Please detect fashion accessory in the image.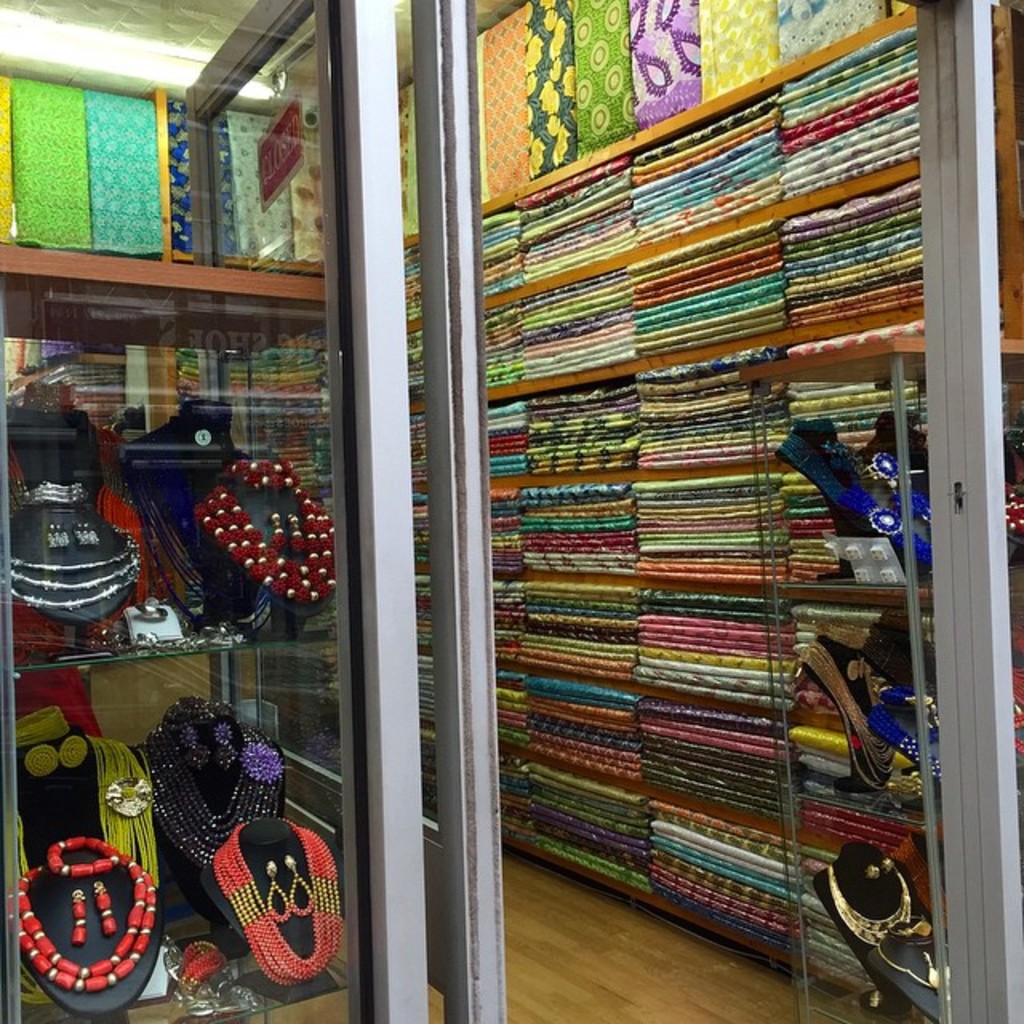
[70, 882, 91, 944].
